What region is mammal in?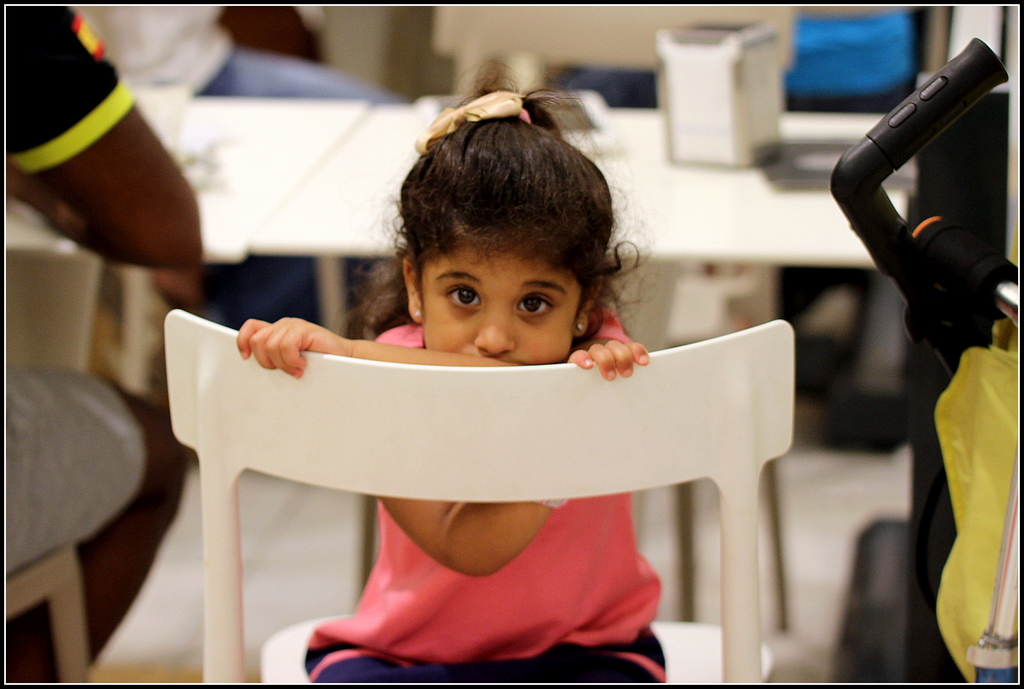
{"x1": 206, "y1": 127, "x2": 804, "y2": 654}.
